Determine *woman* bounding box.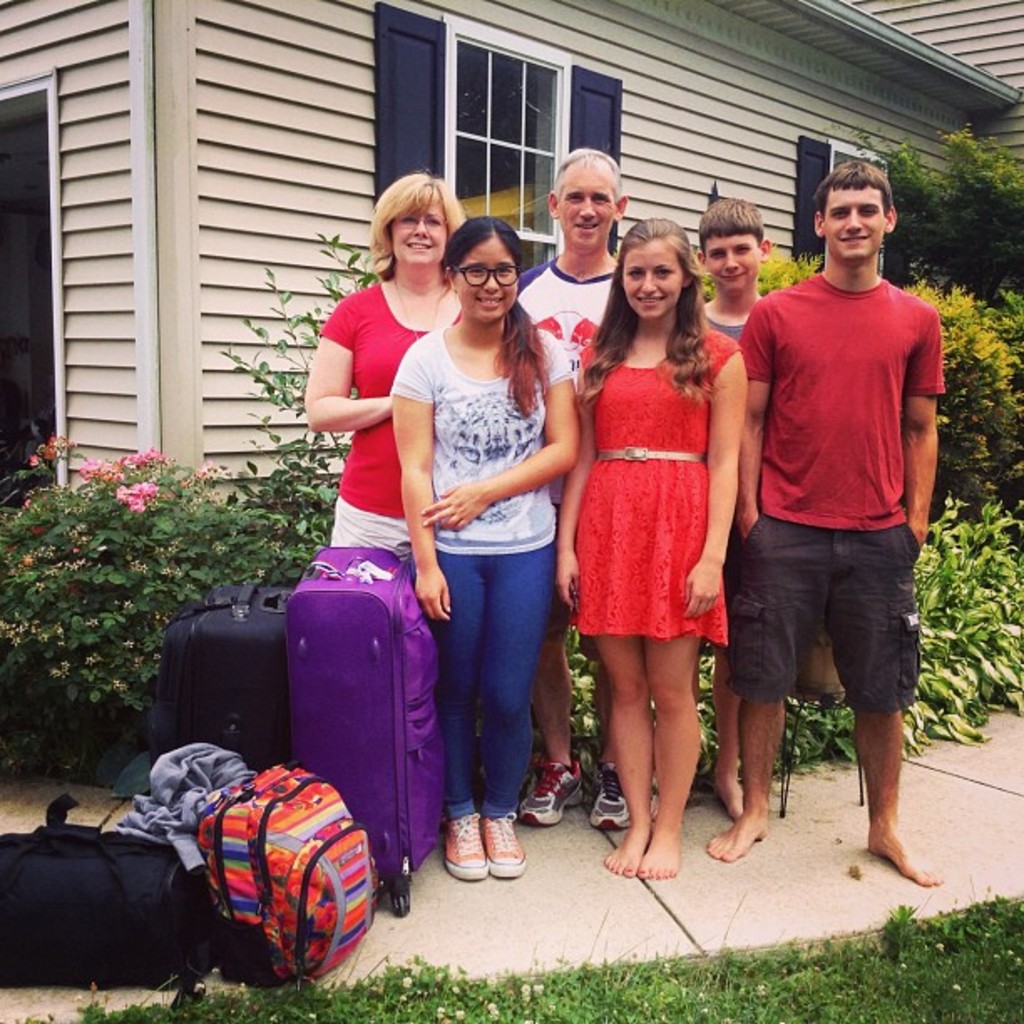
Determined: crop(571, 236, 745, 838).
